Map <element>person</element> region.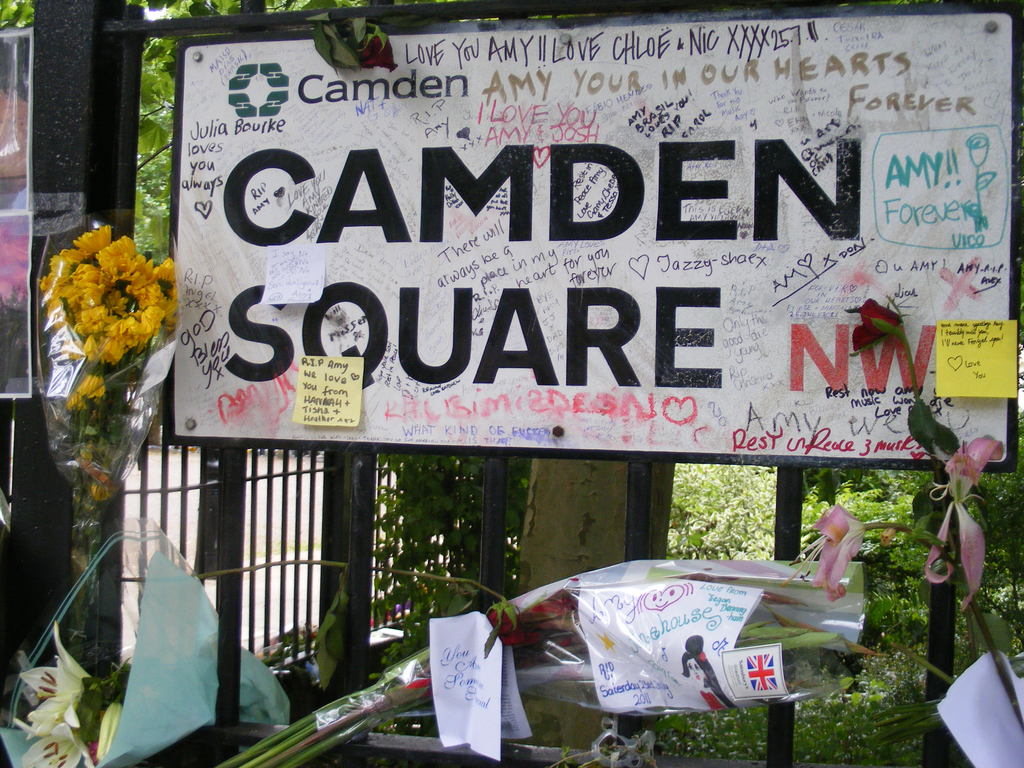
Mapped to pyautogui.locateOnScreen(682, 635, 735, 712).
